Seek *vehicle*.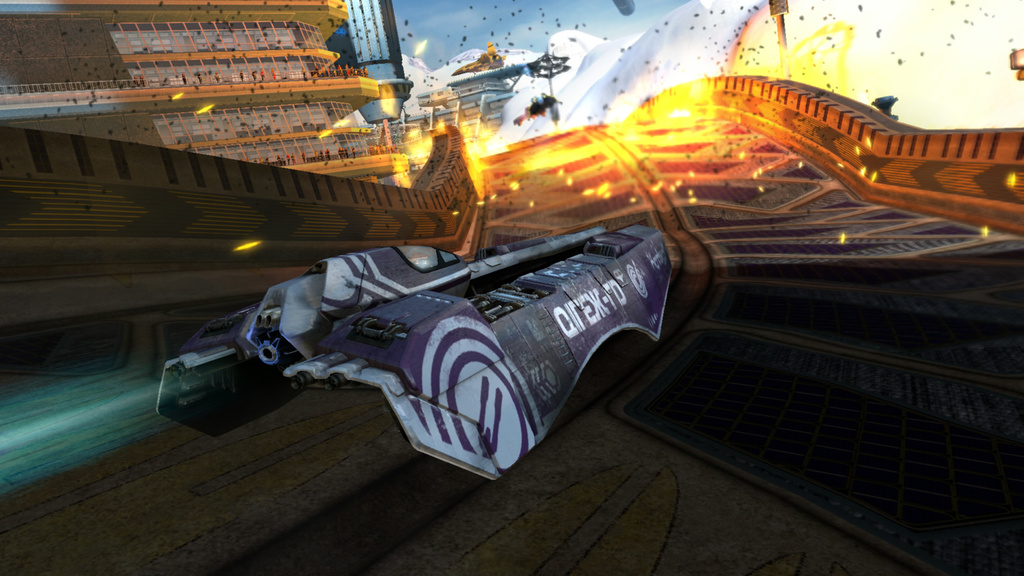
<box>364,62,564,144</box>.
